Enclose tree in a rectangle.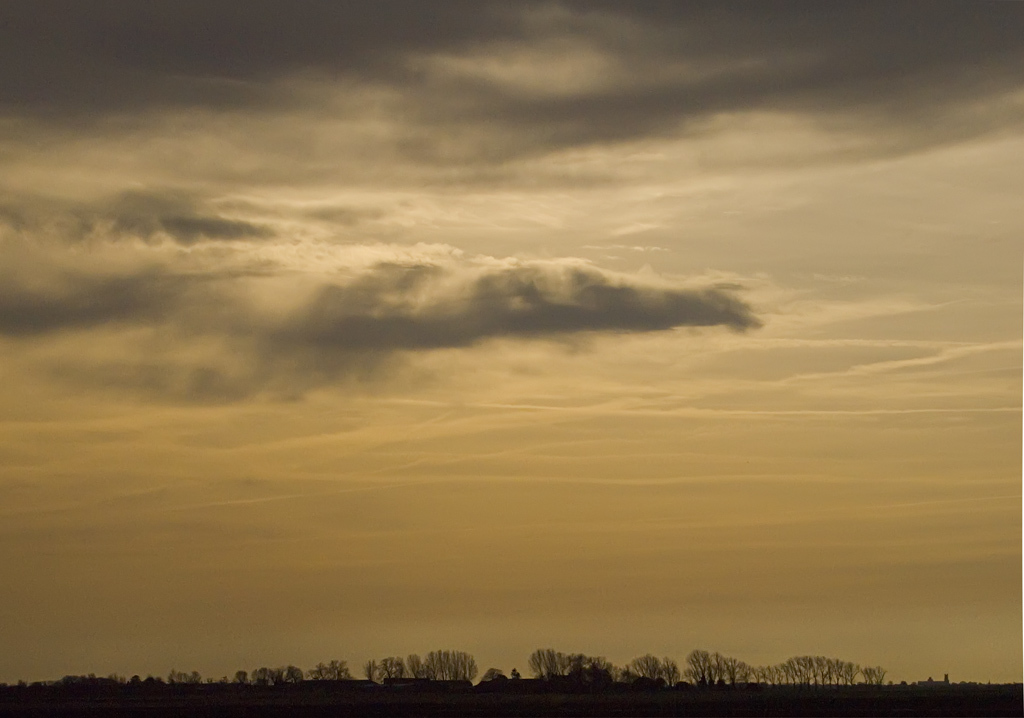
locate(286, 664, 296, 688).
